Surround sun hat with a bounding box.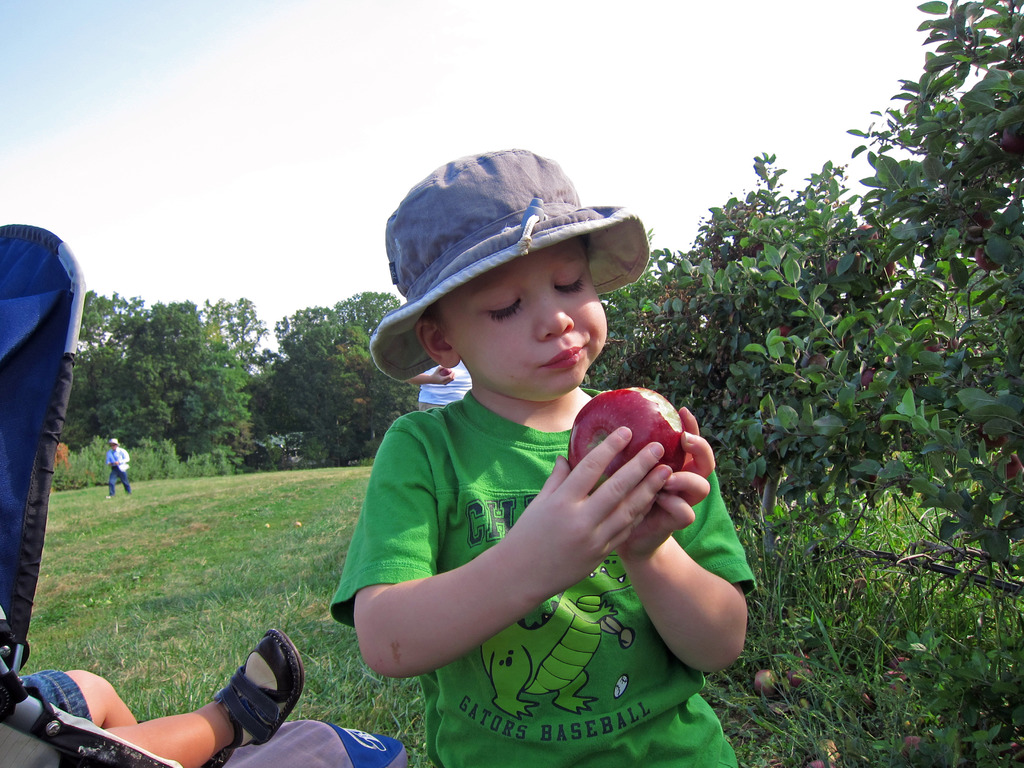
bbox=(108, 436, 120, 445).
